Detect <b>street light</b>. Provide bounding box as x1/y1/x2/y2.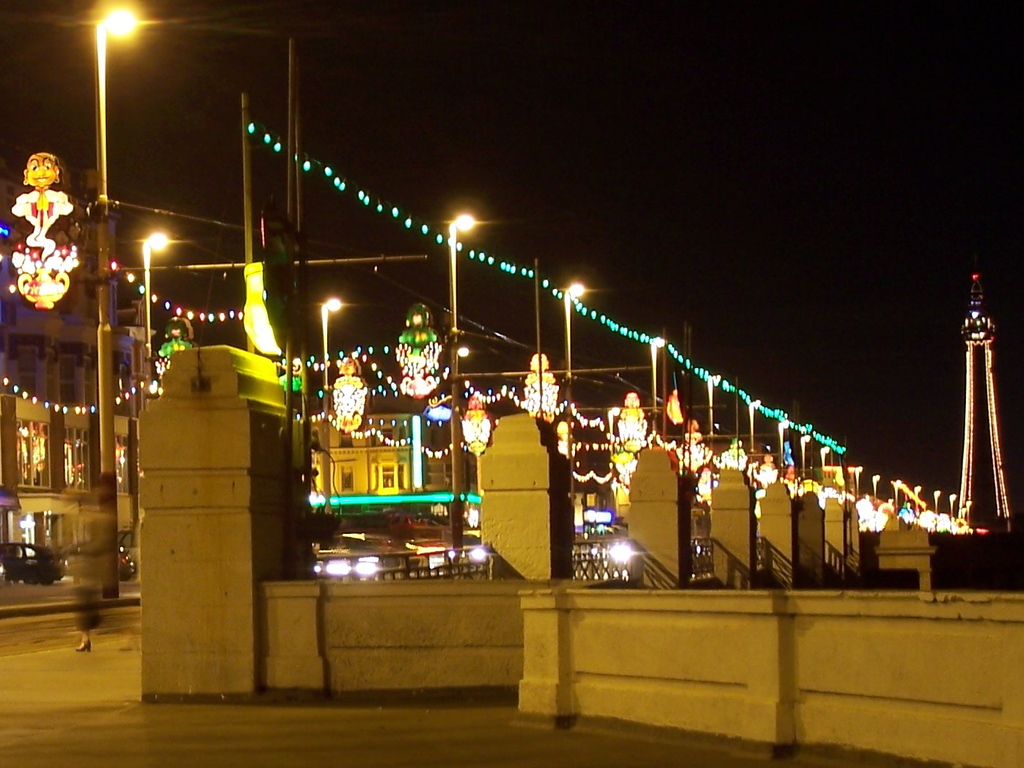
913/485/921/513.
